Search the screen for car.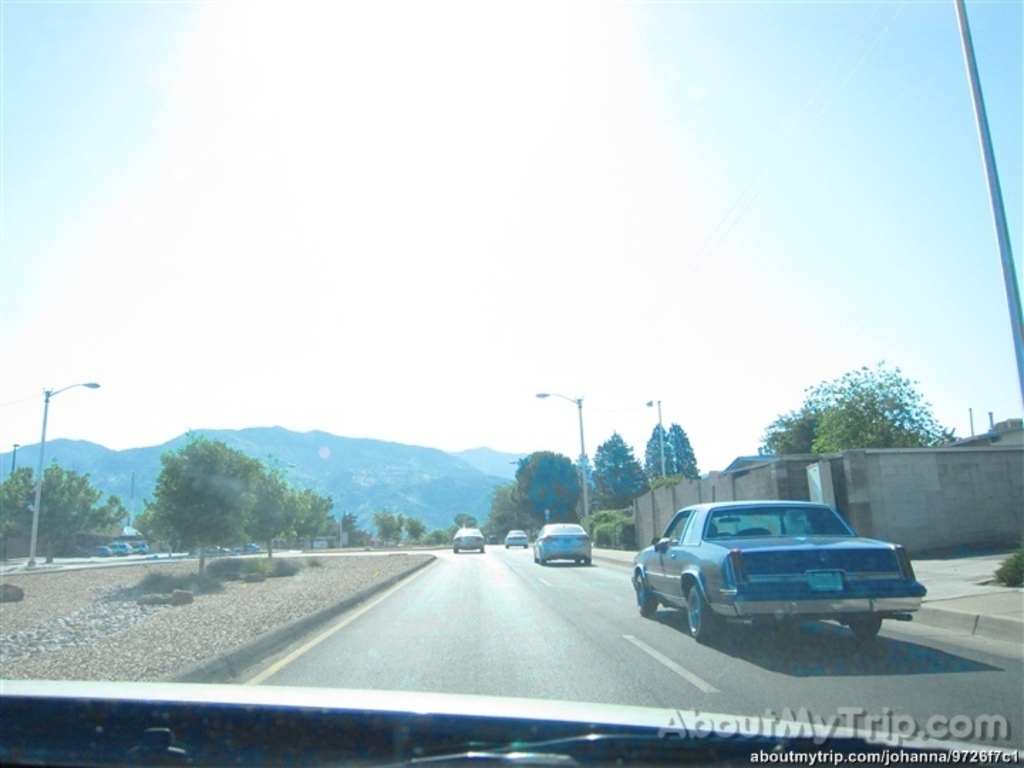
Found at 629/492/927/656.
